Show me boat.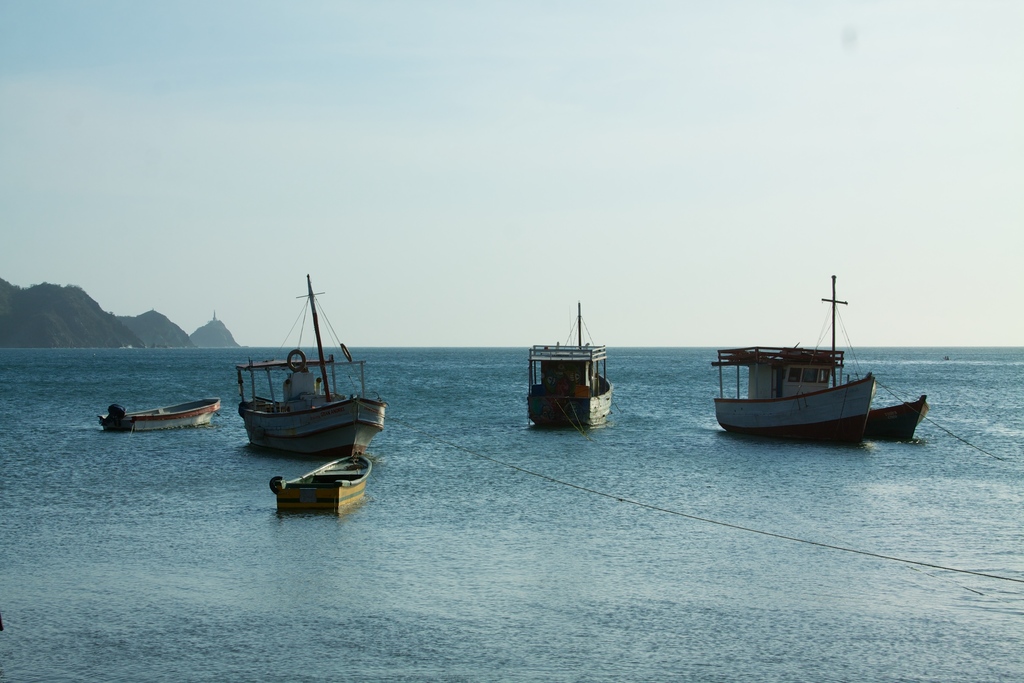
boat is here: 519/292/616/429.
